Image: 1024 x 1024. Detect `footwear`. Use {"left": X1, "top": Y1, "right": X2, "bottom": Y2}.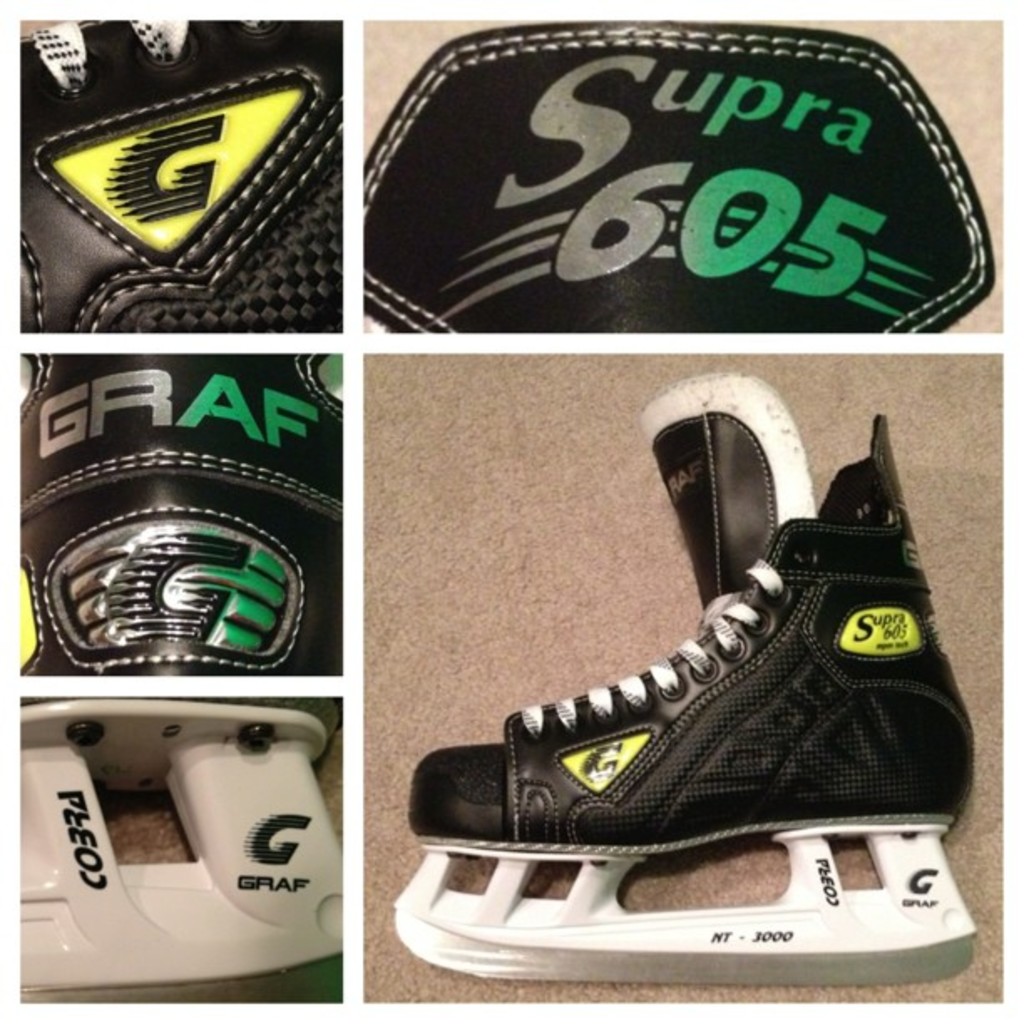
{"left": 425, "top": 423, "right": 987, "bottom": 972}.
